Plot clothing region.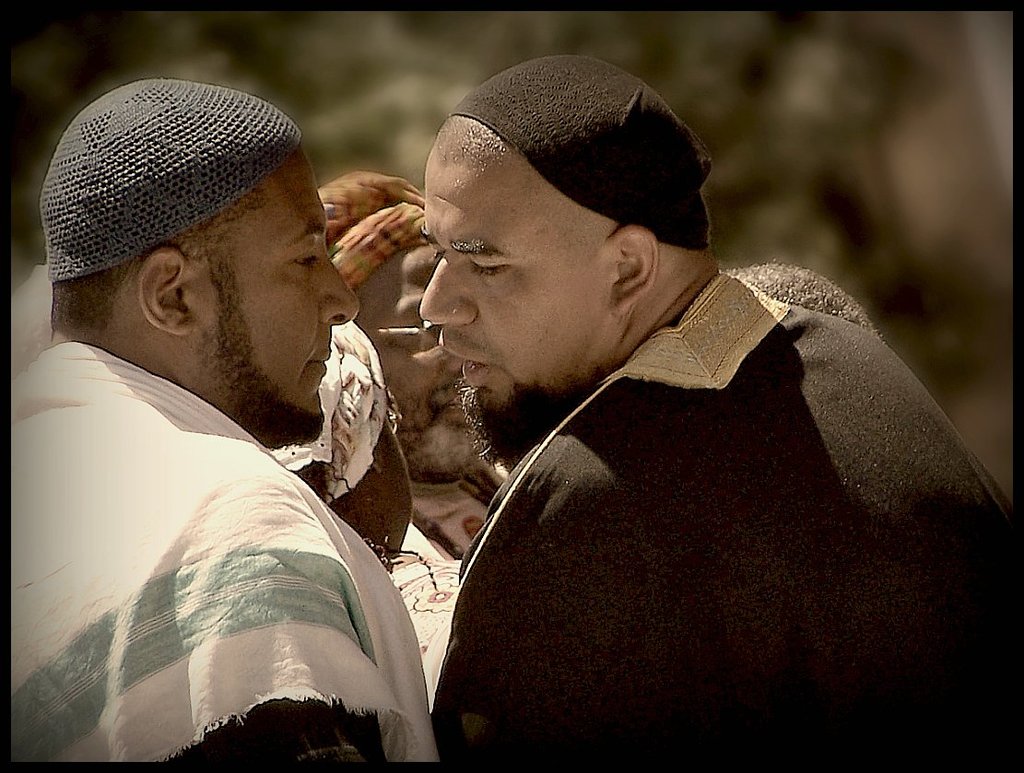
Plotted at <box>10,346,442,768</box>.
